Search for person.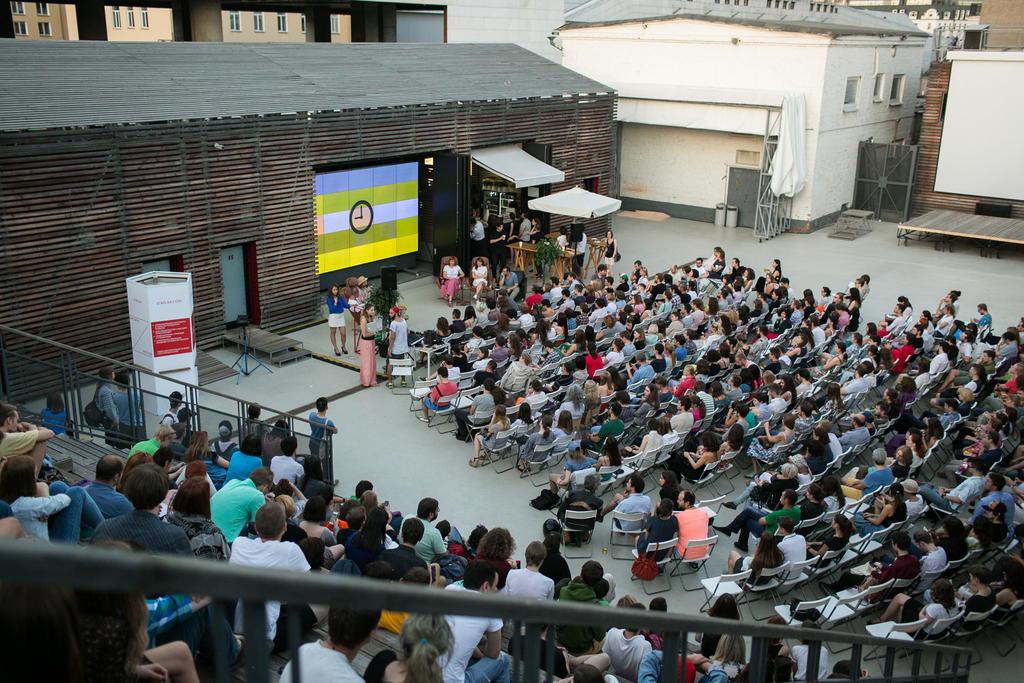
Found at <region>73, 545, 211, 656</region>.
